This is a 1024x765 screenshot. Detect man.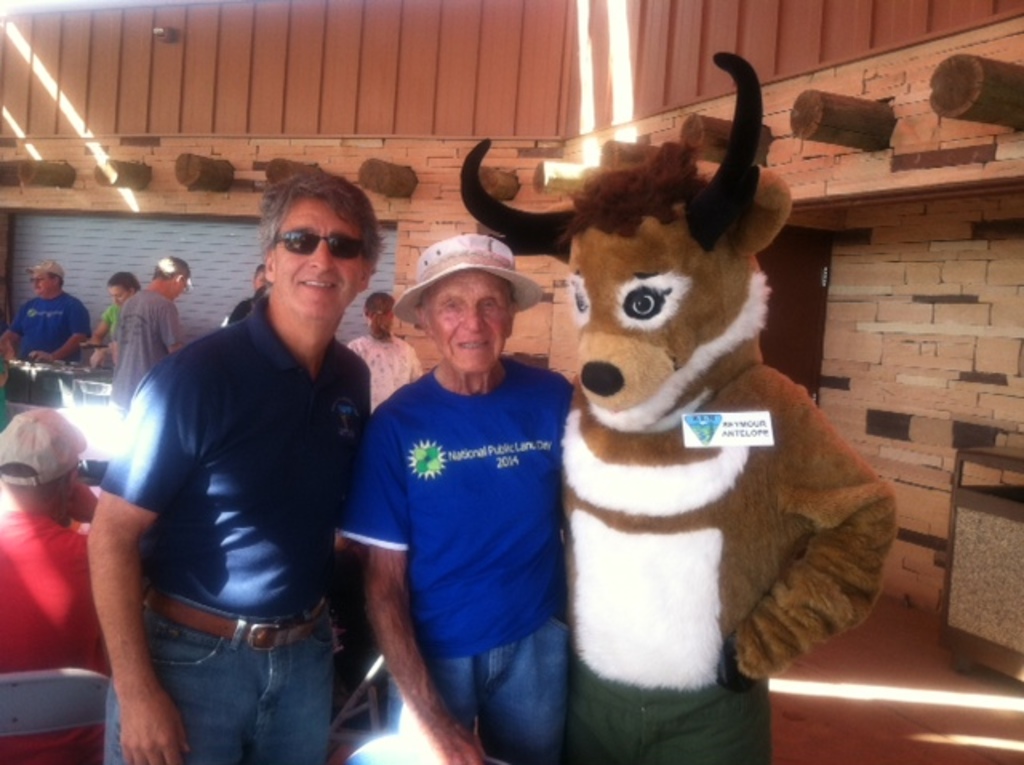
<bbox>338, 234, 573, 763</bbox>.
